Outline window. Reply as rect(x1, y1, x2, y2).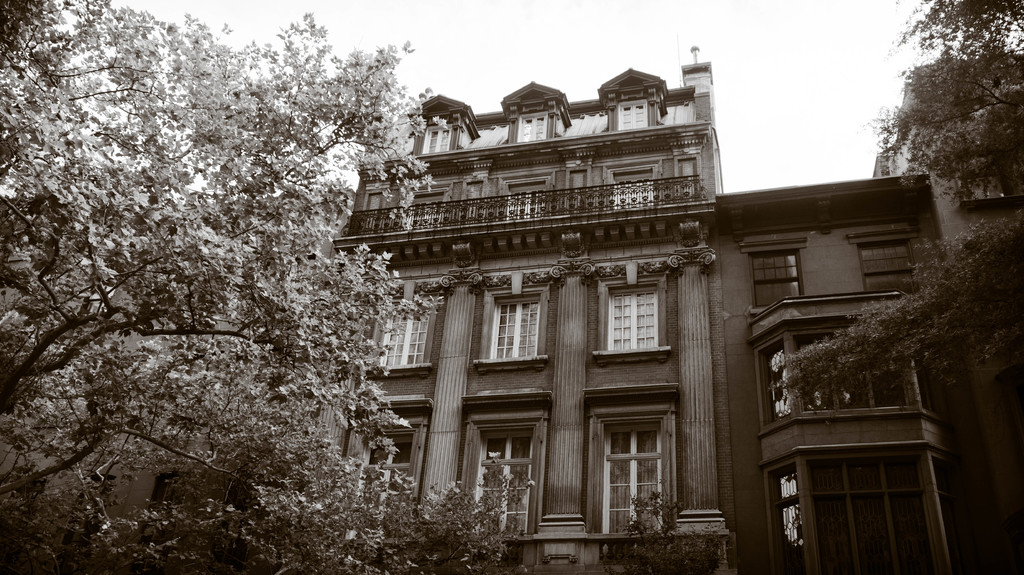
rect(604, 421, 657, 533).
